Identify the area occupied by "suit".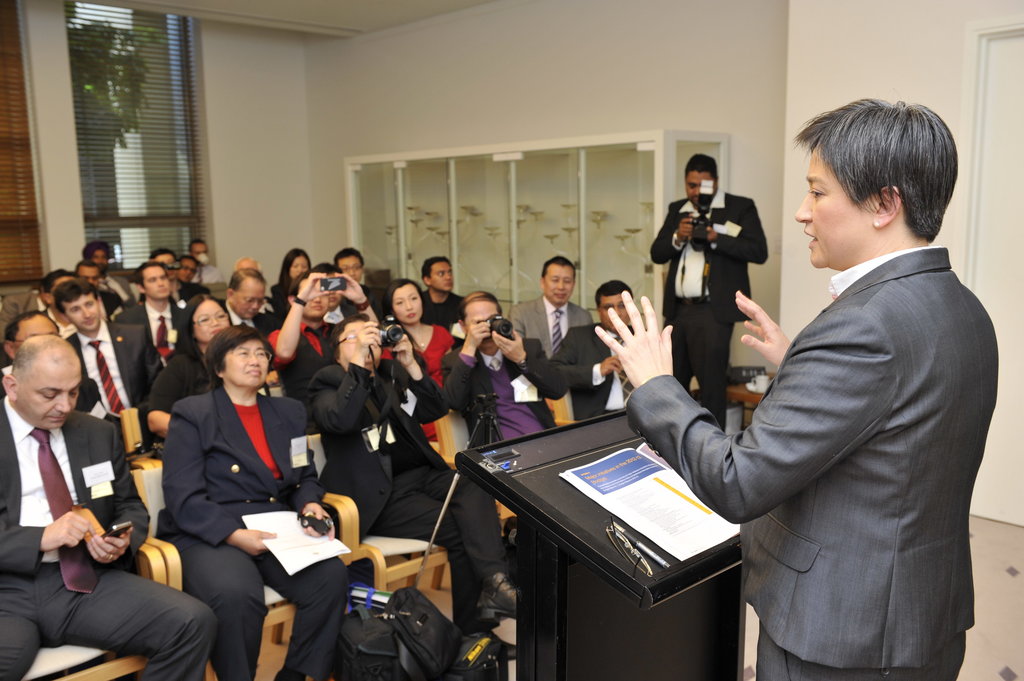
Area: 664 185 1002 665.
